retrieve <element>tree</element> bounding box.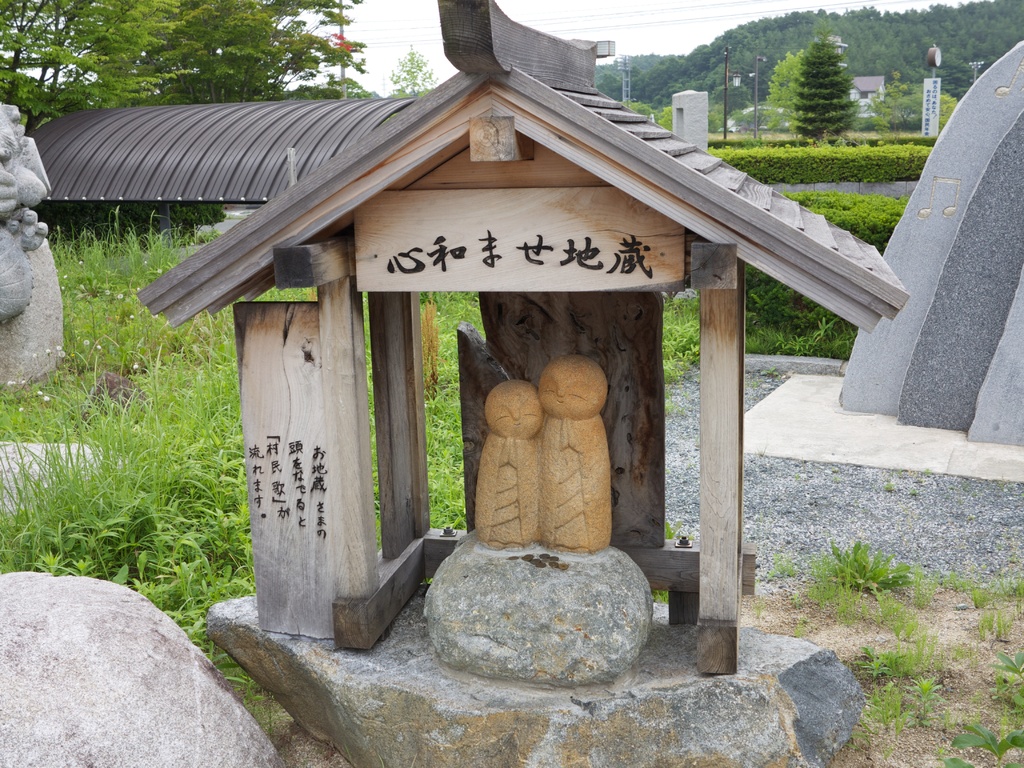
Bounding box: [x1=764, y1=51, x2=807, y2=143].
